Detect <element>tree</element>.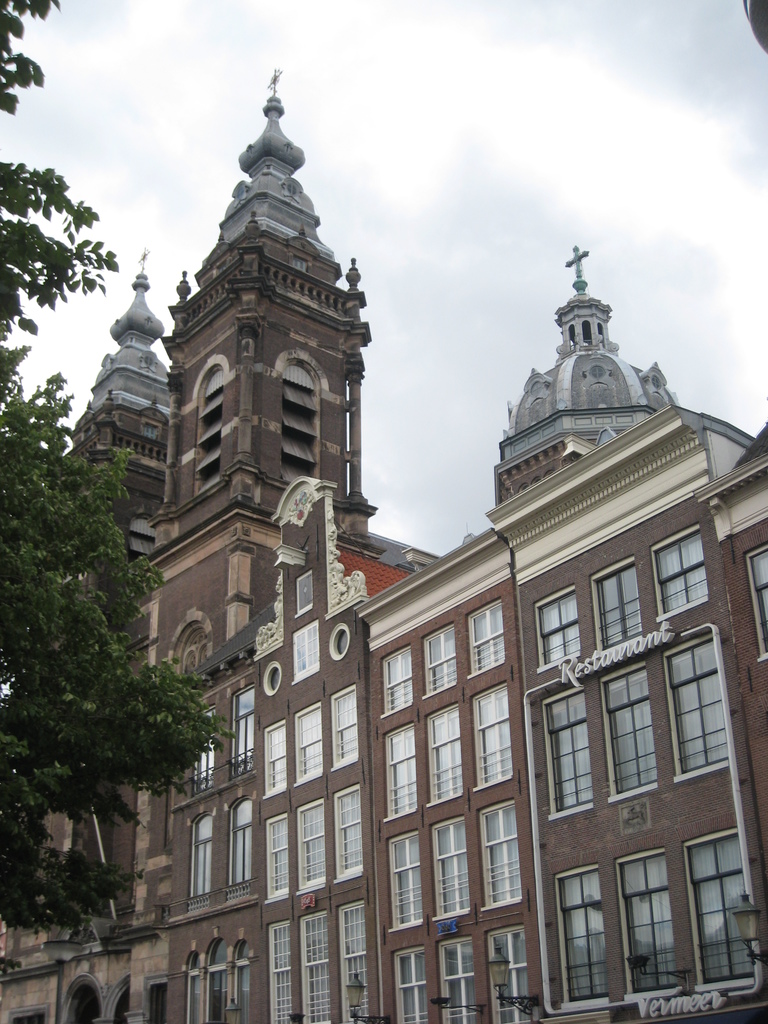
Detected at locate(6, 2, 248, 956).
